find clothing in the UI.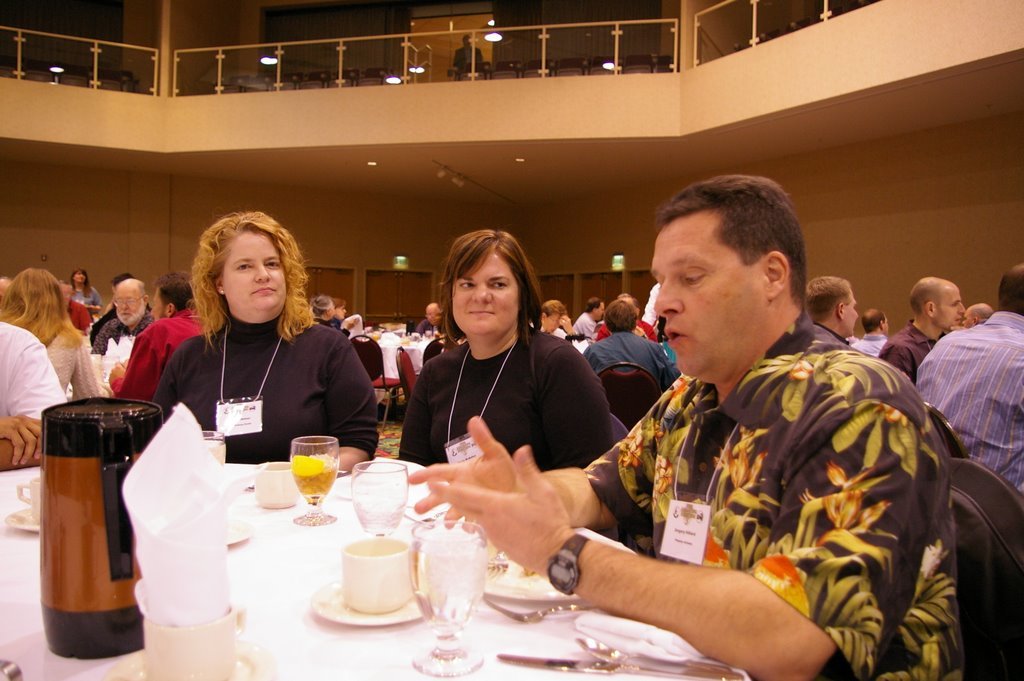
UI element at x1=397 y1=323 x2=610 y2=466.
